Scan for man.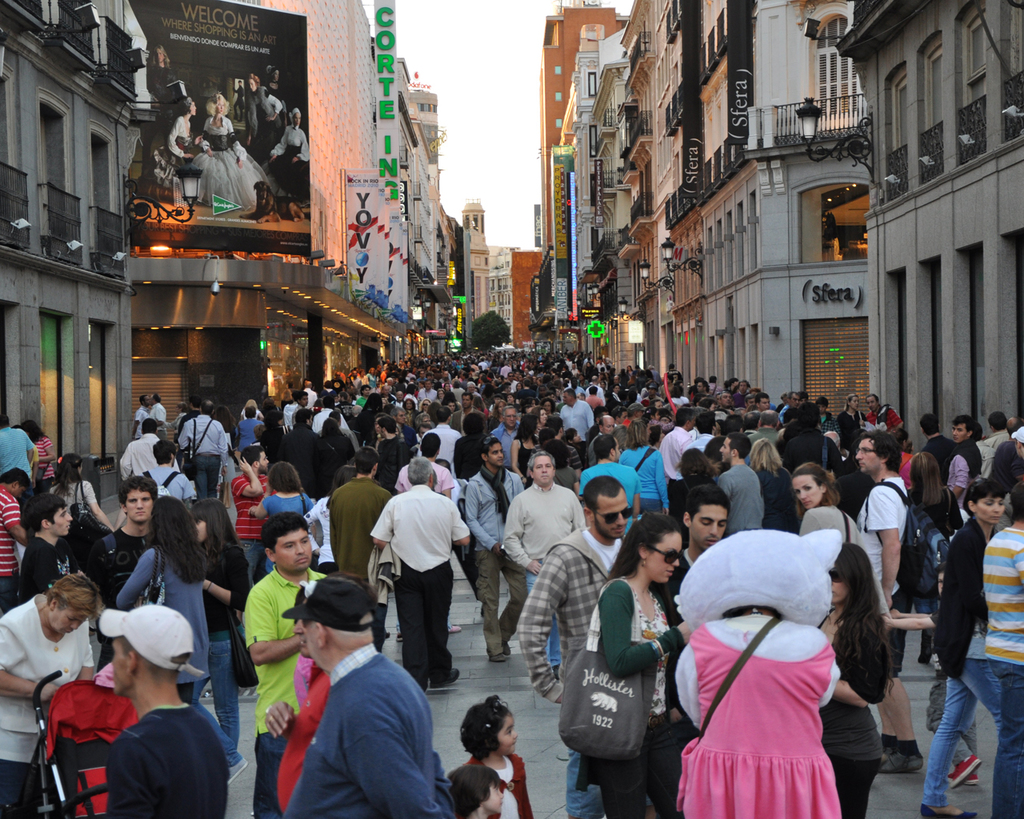
Scan result: 123/421/162/476.
